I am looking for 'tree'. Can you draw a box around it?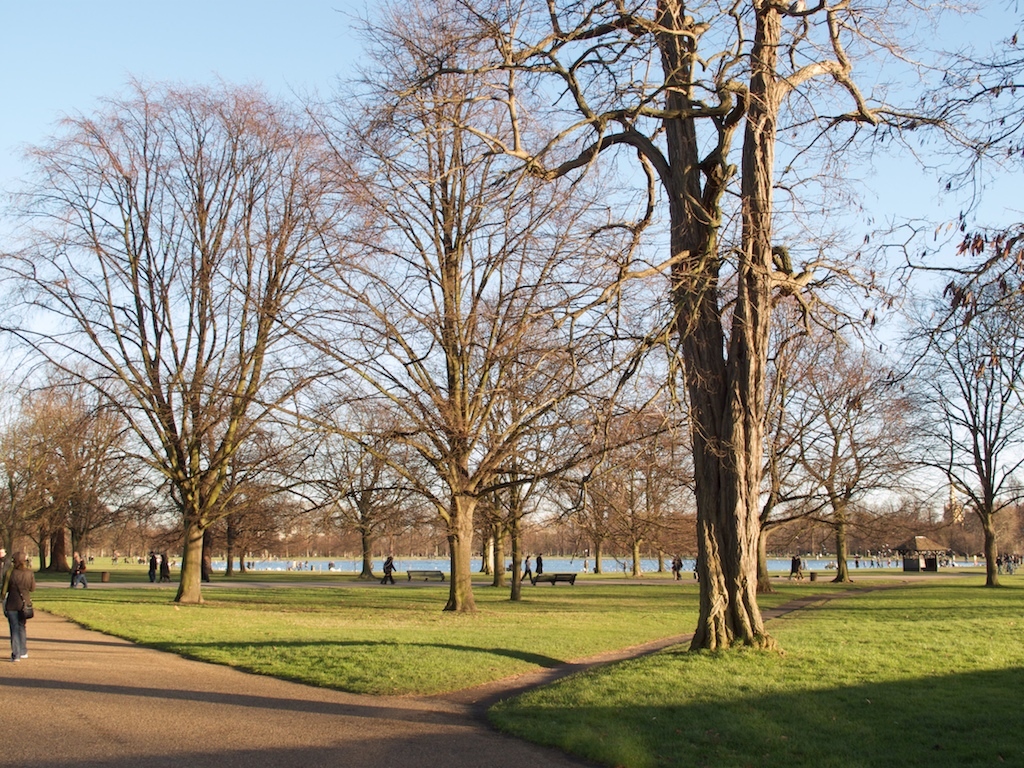
Sure, the bounding box is bbox(353, 295, 701, 585).
